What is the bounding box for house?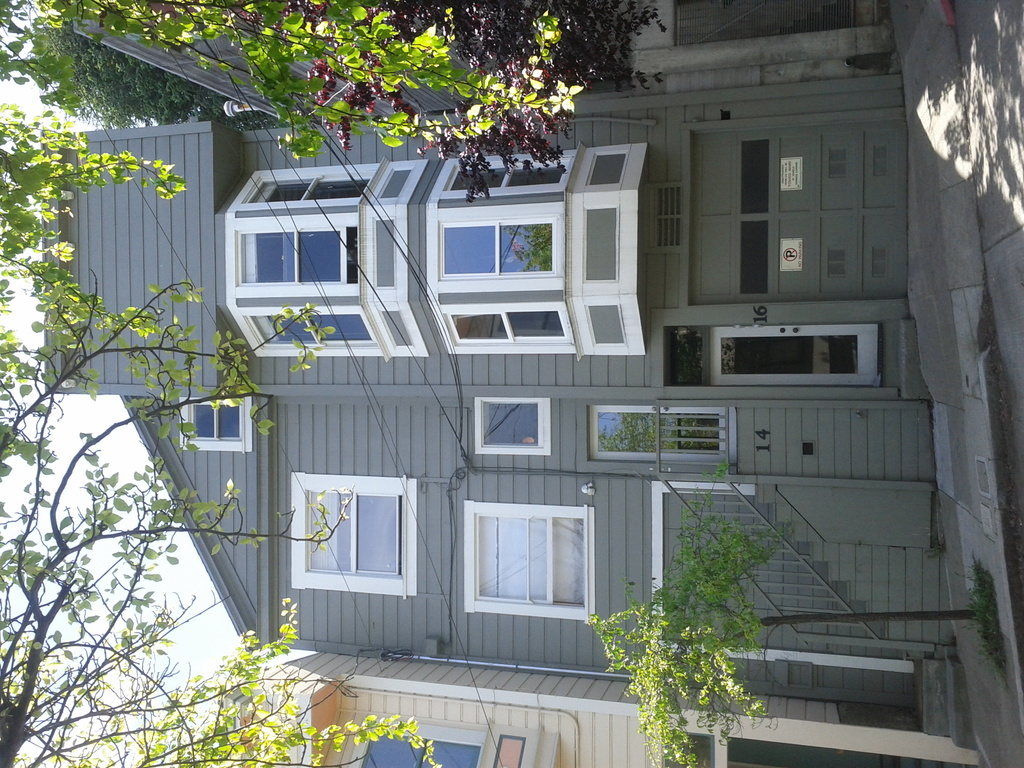
<bbox>42, 0, 1023, 767</bbox>.
